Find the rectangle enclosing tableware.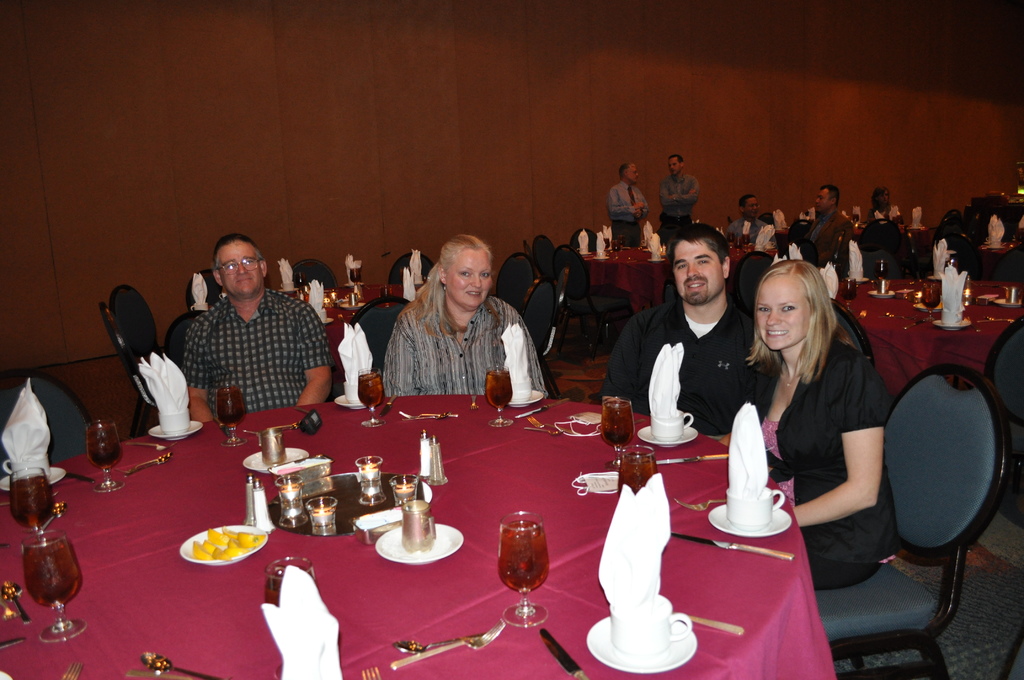
<region>124, 670, 184, 679</region>.
